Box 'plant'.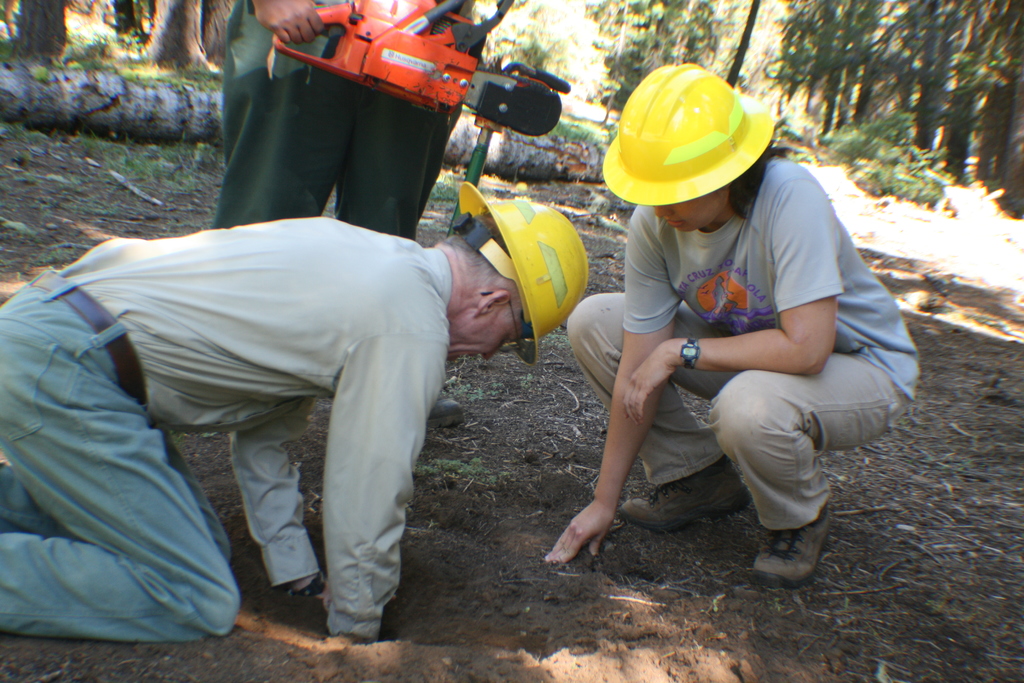
202:431:215:440.
